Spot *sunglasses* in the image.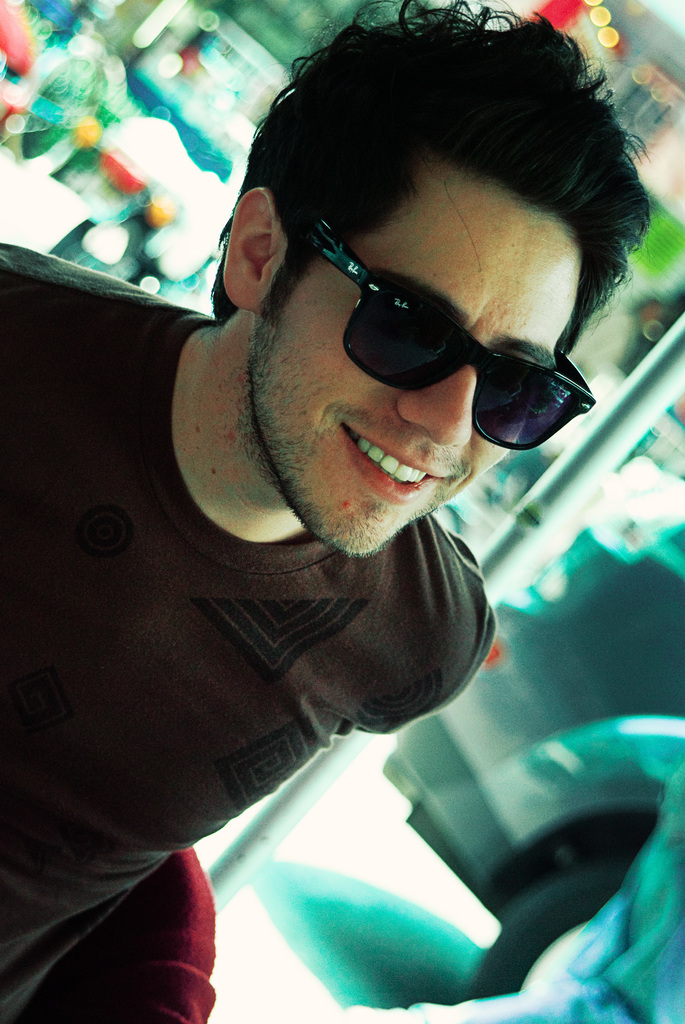
*sunglasses* found at left=303, top=221, right=595, bottom=449.
